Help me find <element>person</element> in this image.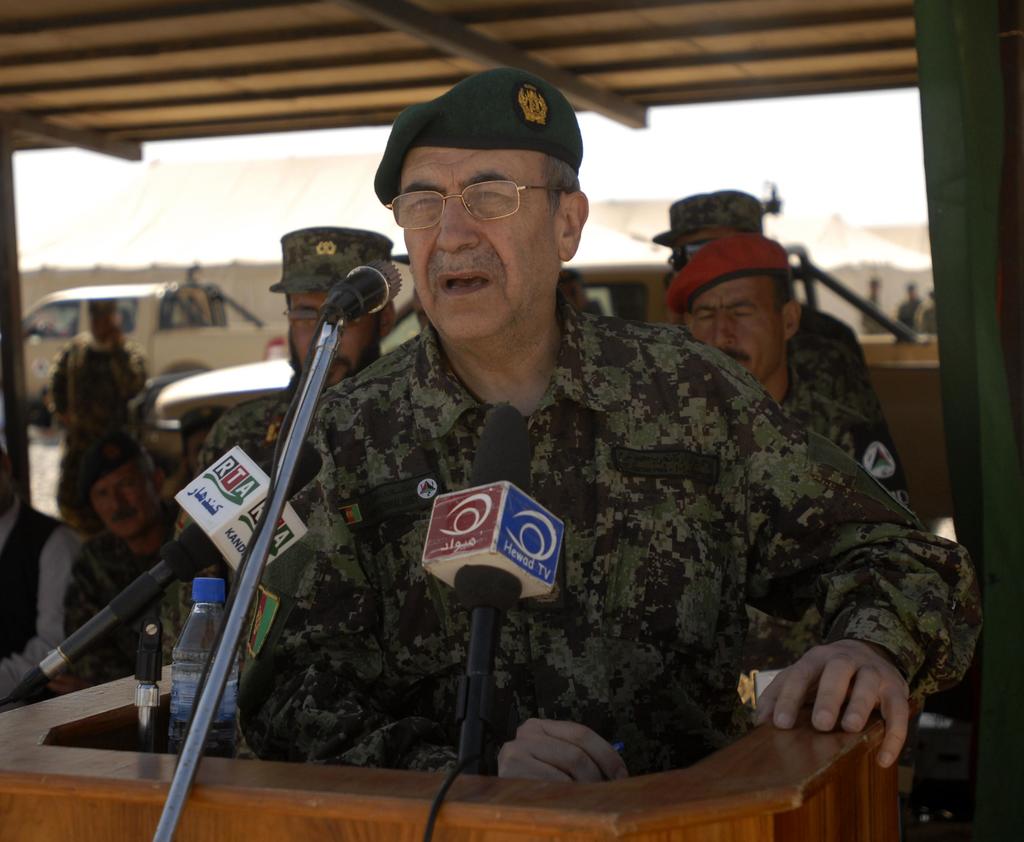
Found it: bbox=[646, 189, 891, 420].
